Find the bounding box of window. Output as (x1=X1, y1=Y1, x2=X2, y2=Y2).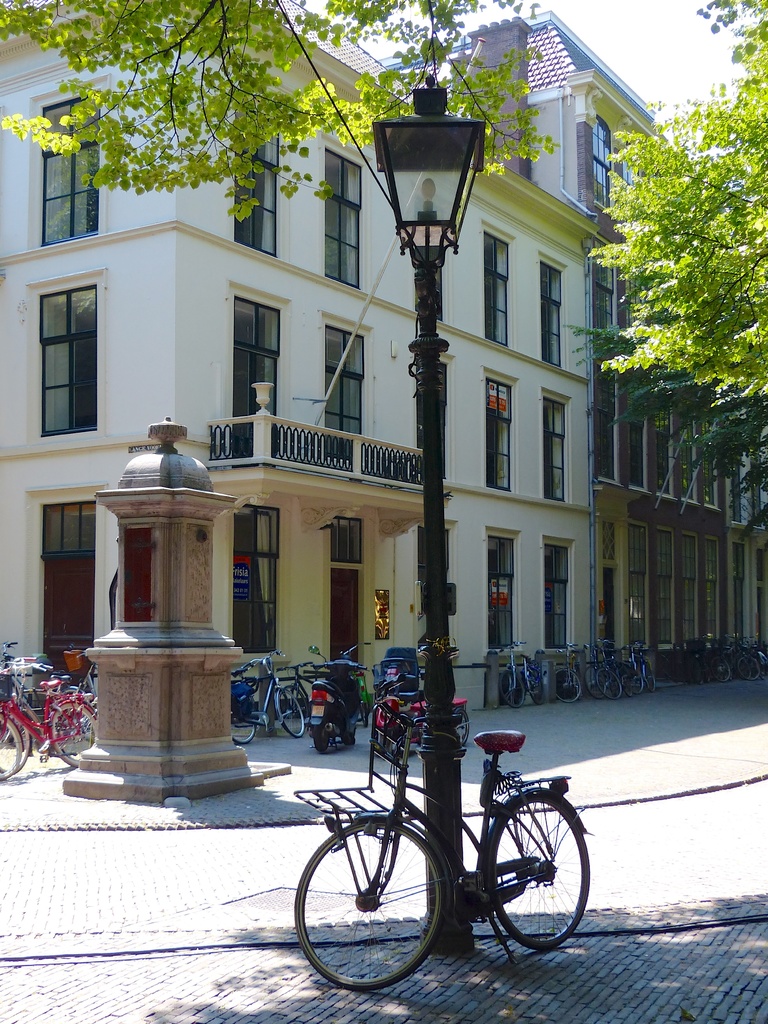
(x1=542, y1=258, x2=569, y2=372).
